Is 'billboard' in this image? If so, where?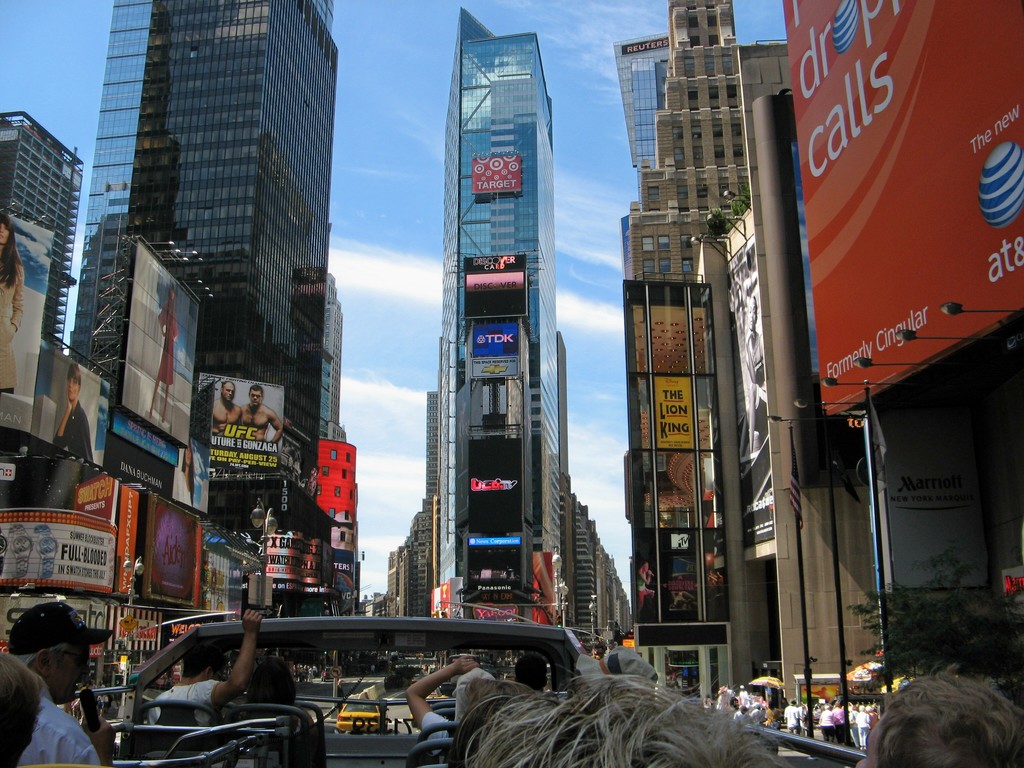
Yes, at [left=628, top=305, right=705, bottom=368].
